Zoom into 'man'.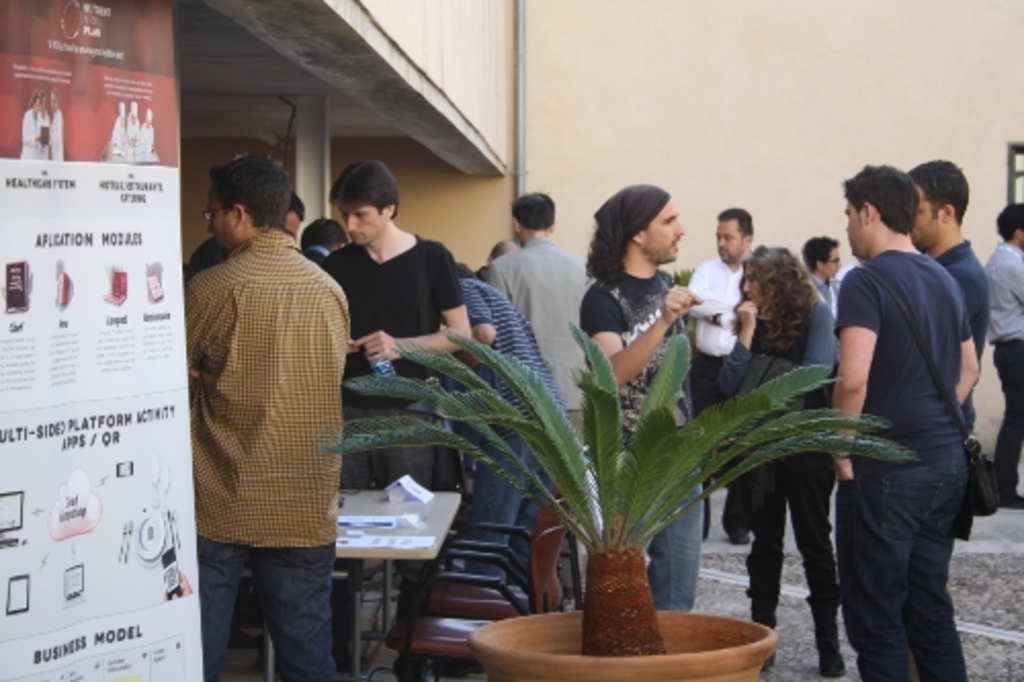
Zoom target: {"x1": 684, "y1": 205, "x2": 762, "y2": 541}.
